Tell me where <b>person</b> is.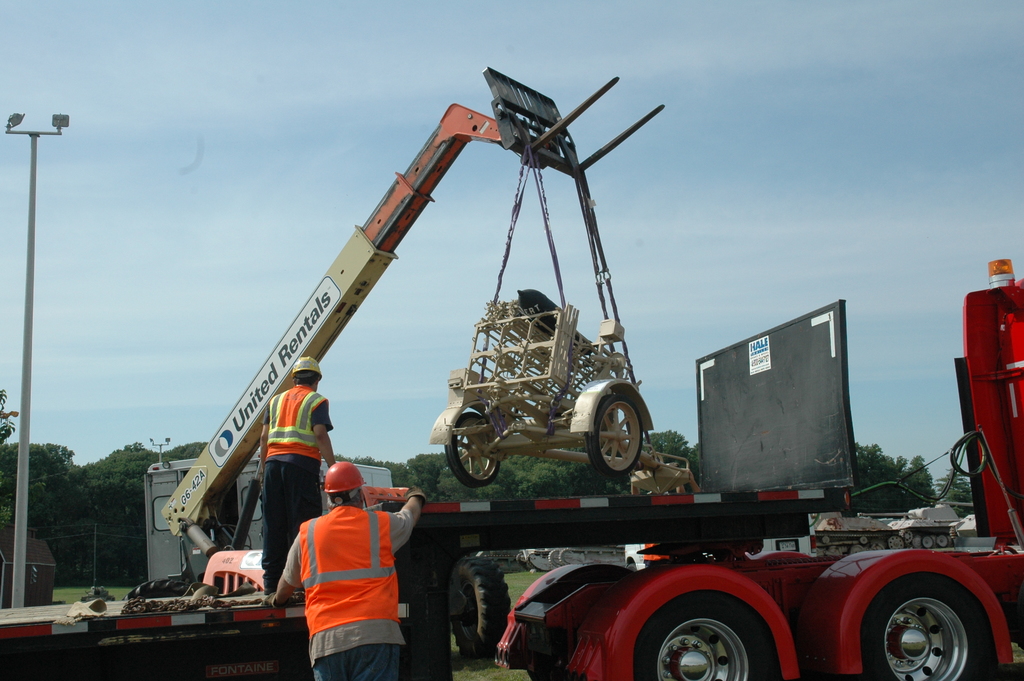
<b>person</b> is at BBox(285, 455, 412, 659).
